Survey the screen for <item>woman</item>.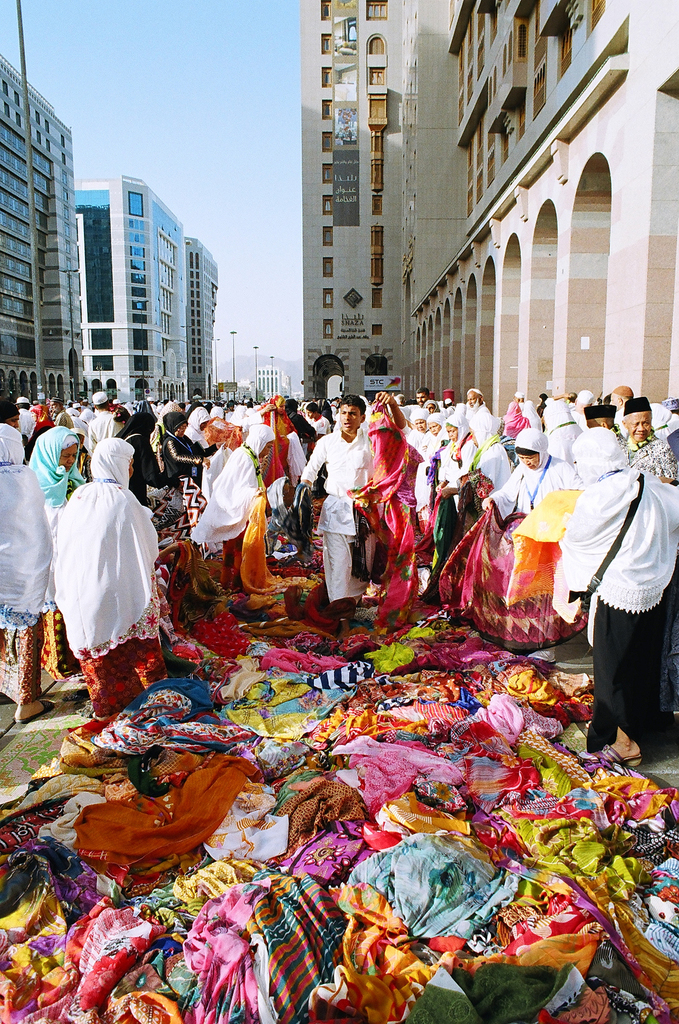
Survey found: (left=461, top=415, right=515, bottom=523).
